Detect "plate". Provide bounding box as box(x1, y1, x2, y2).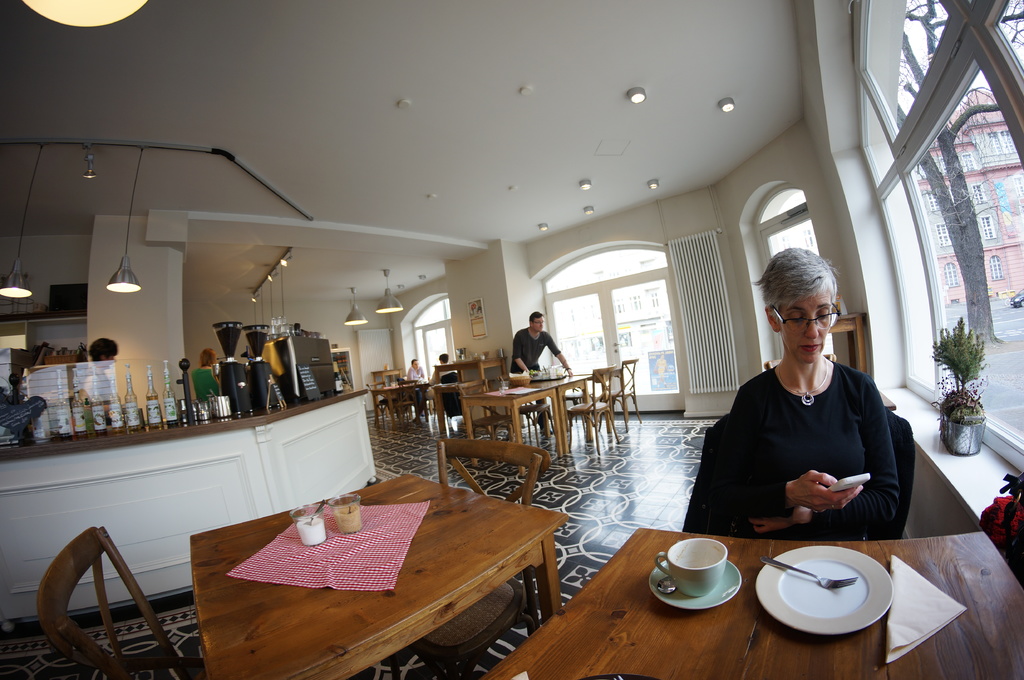
box(760, 538, 889, 640).
